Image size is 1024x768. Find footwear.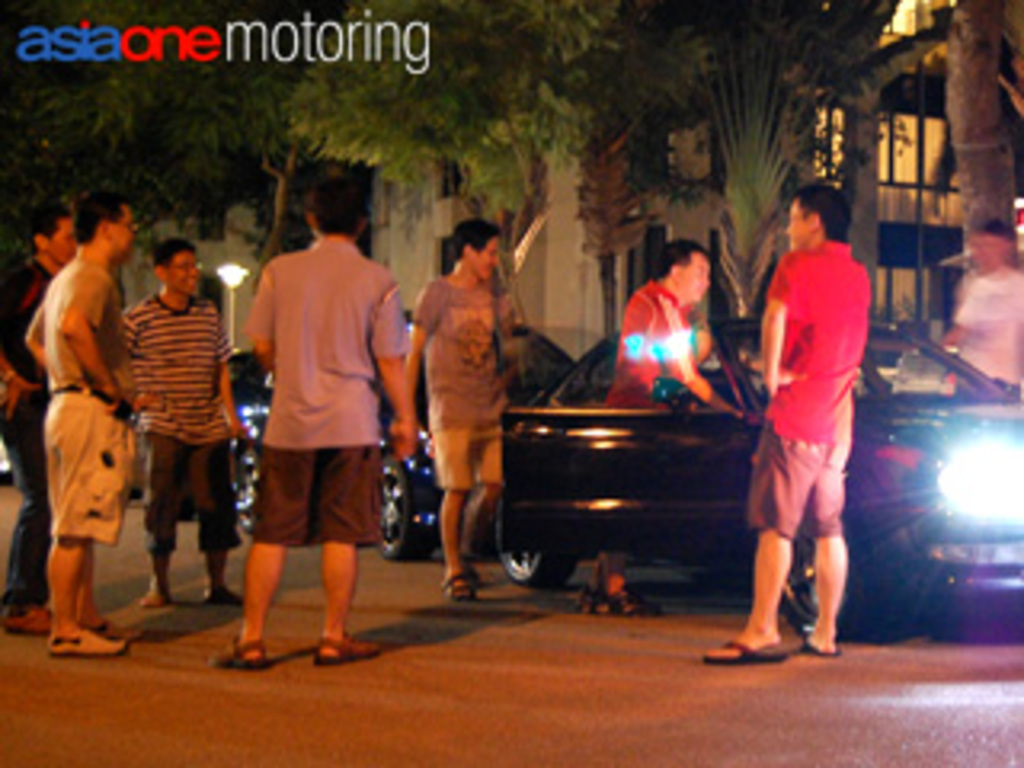
bbox=(800, 630, 842, 656).
